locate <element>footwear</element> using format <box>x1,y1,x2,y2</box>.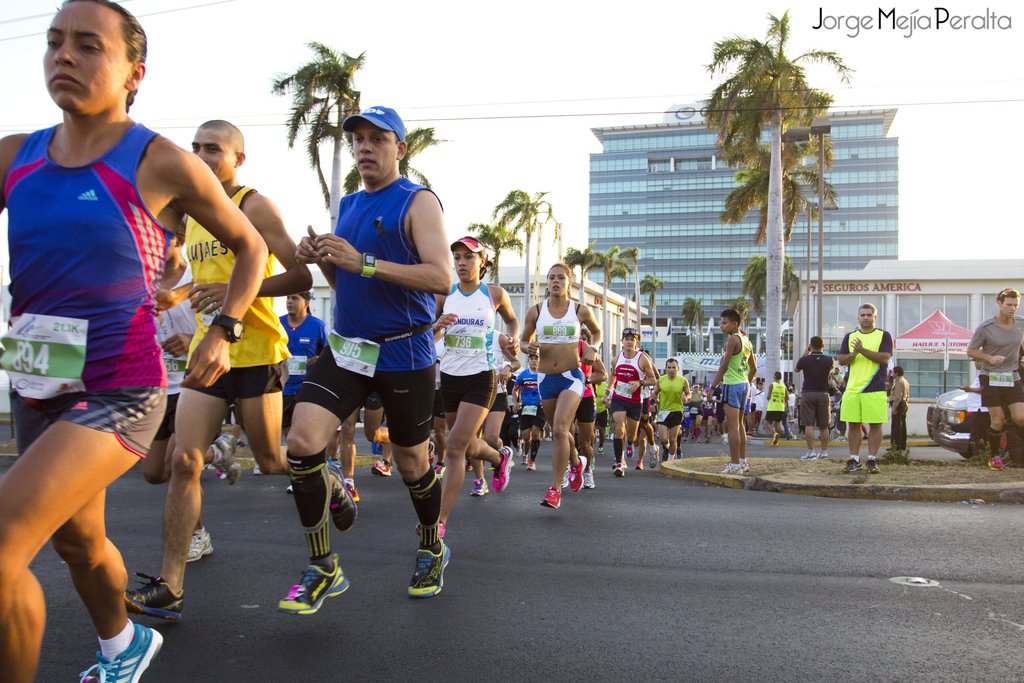
<box>706,432,711,436</box>.
